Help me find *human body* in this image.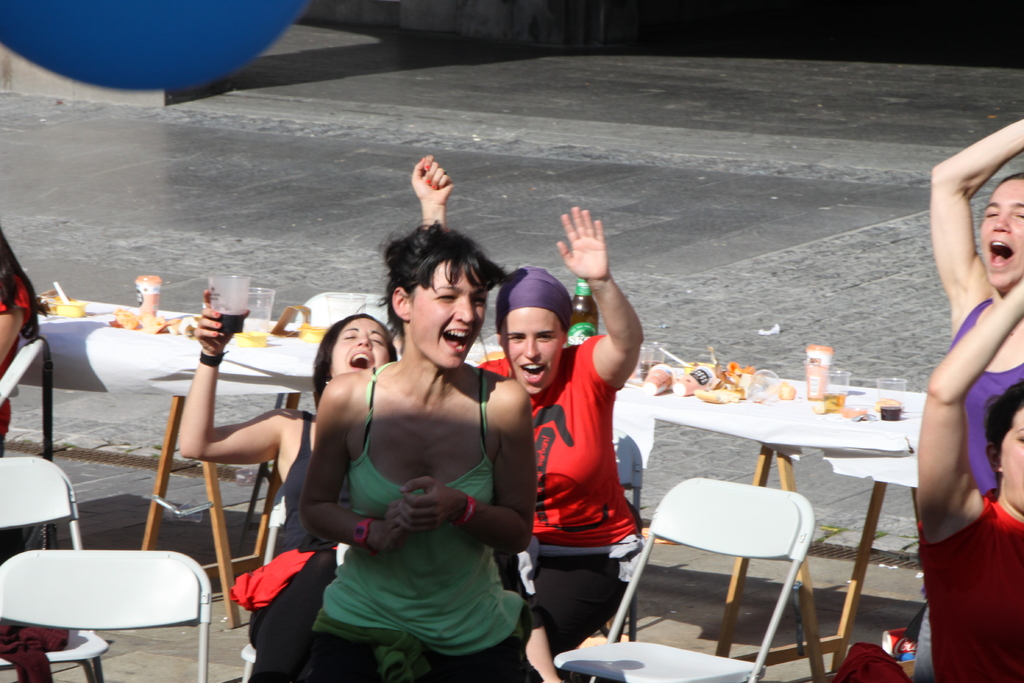
Found it: Rect(915, 114, 1023, 682).
